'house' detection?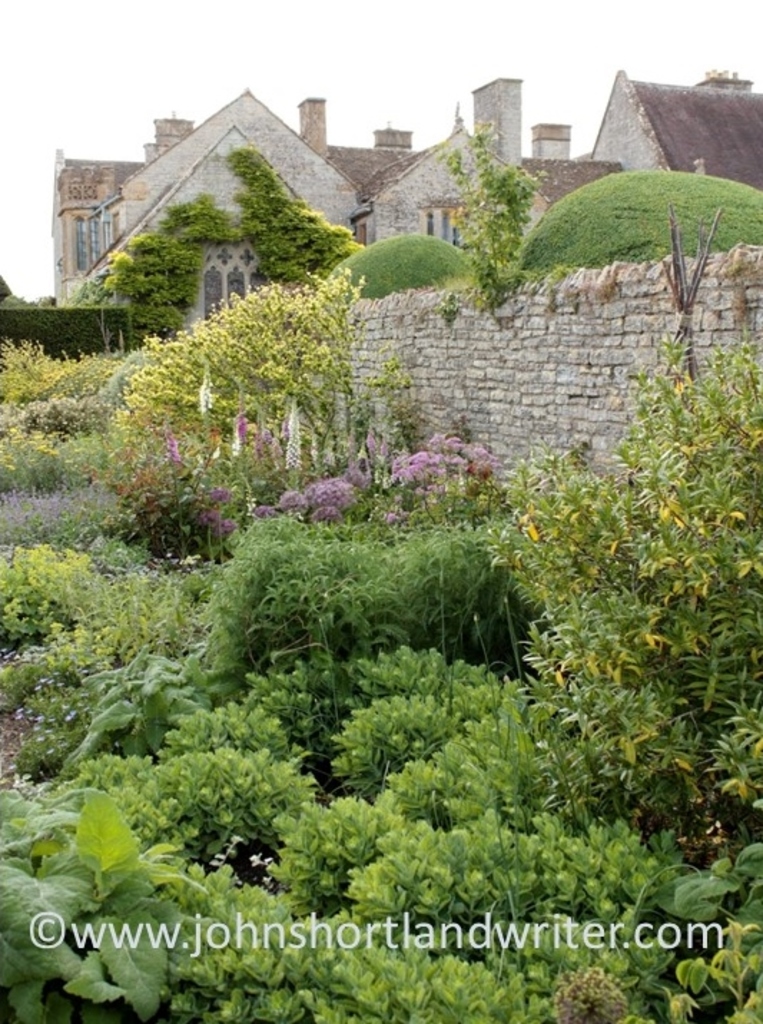
338/60/548/285
